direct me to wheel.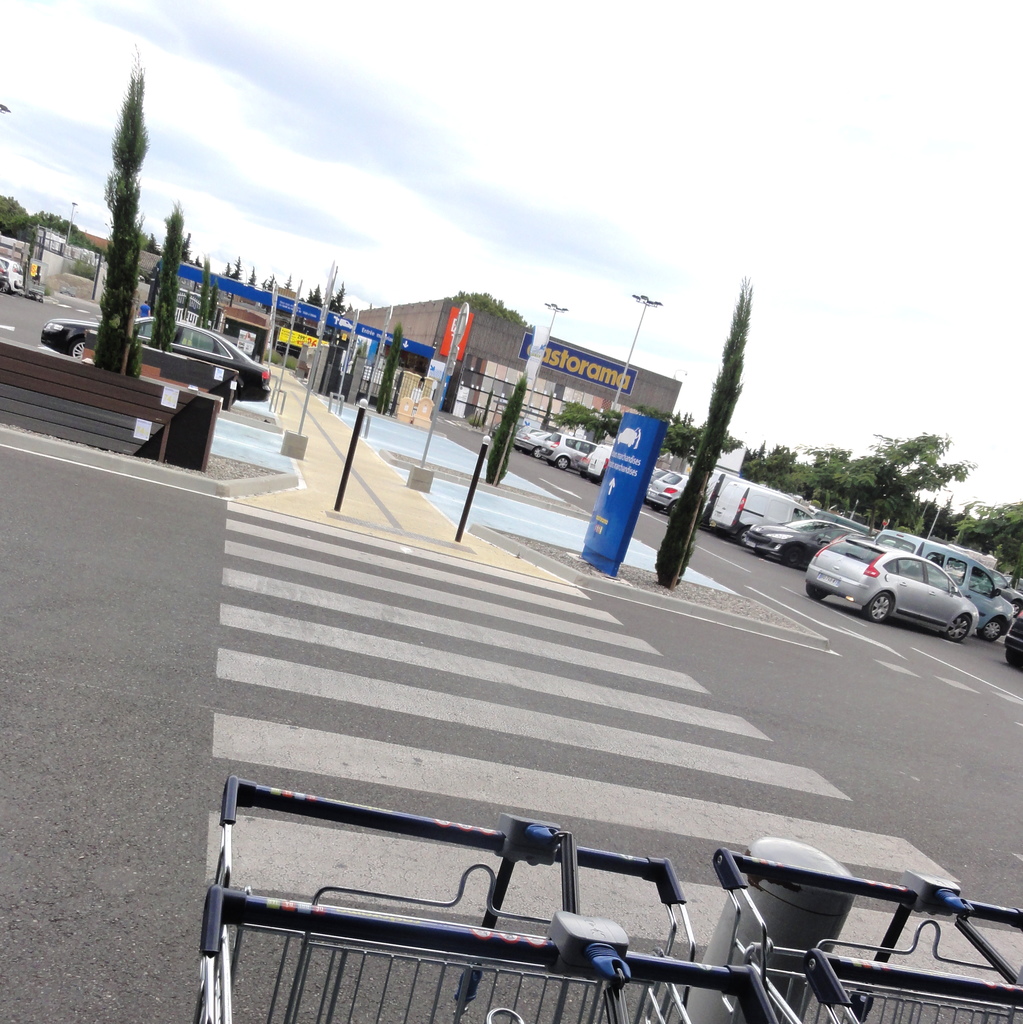
Direction: crop(60, 340, 82, 357).
